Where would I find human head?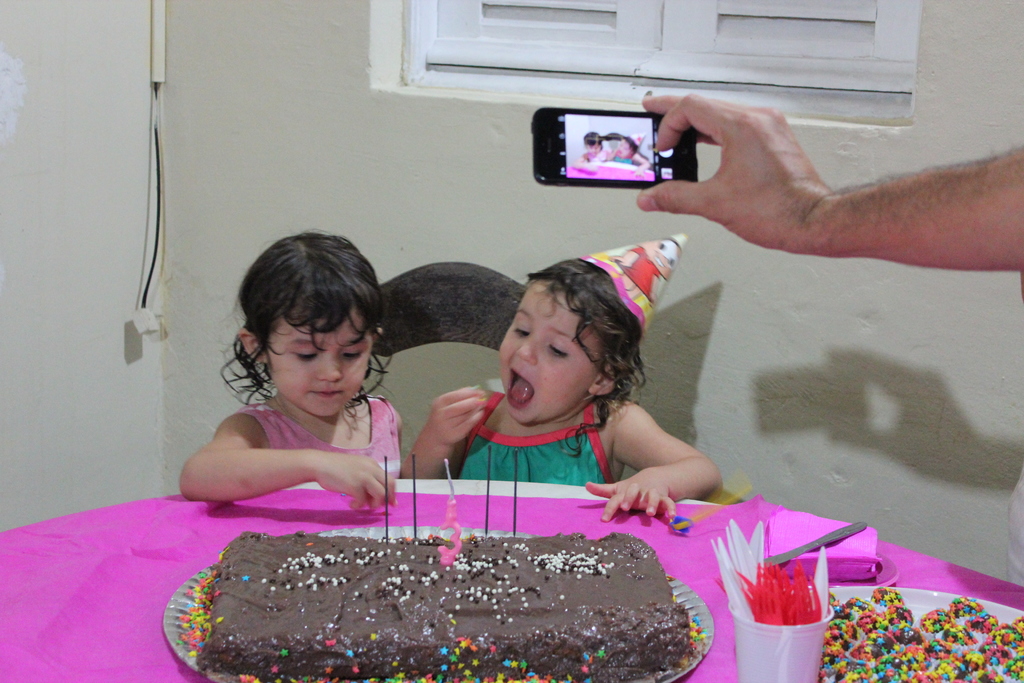
At {"x1": 582, "y1": 127, "x2": 598, "y2": 154}.
